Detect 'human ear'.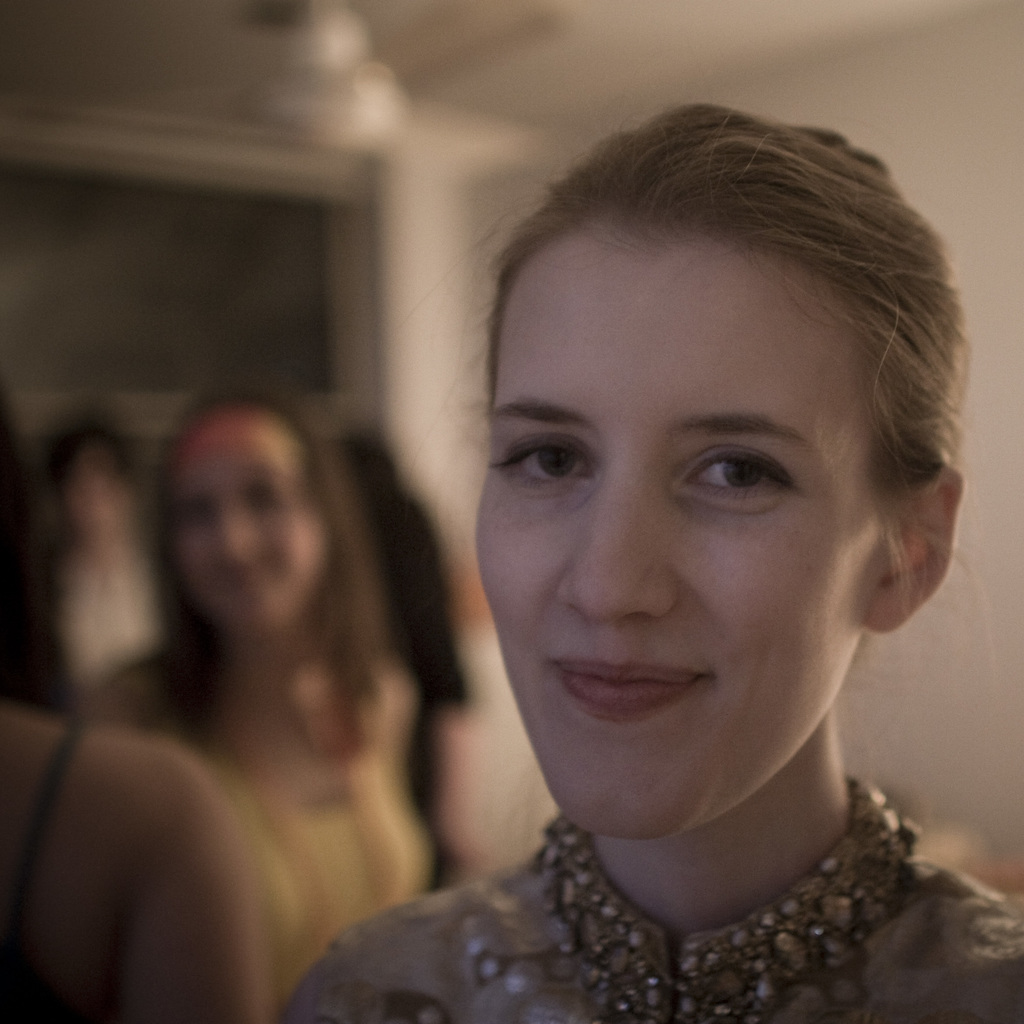
Detected at (x1=860, y1=471, x2=964, y2=630).
